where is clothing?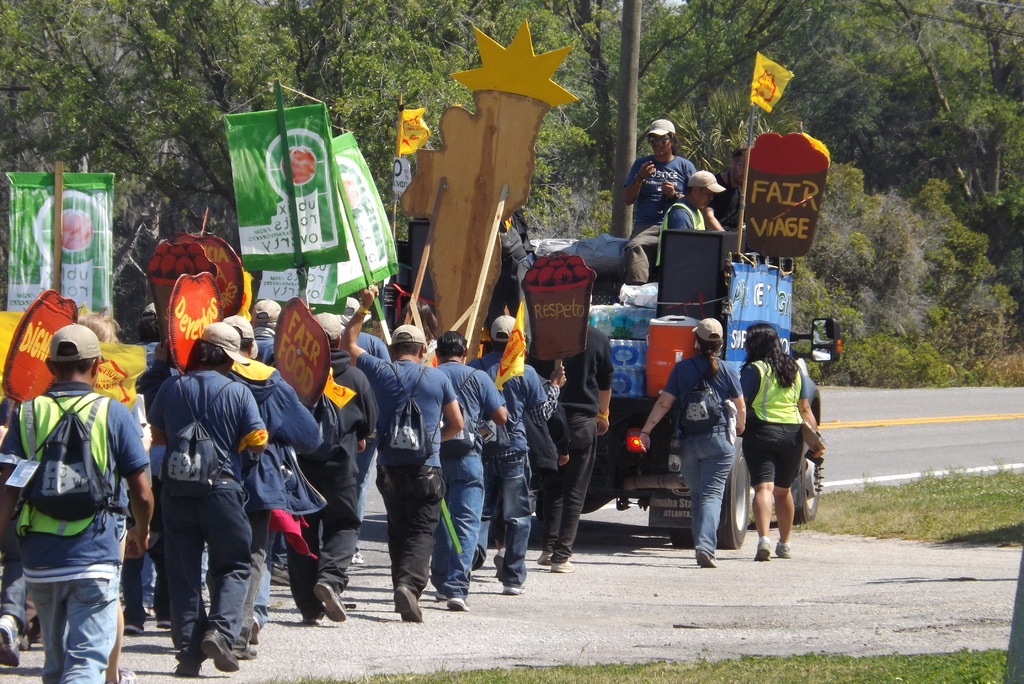
[left=152, top=481, right=256, bottom=666].
